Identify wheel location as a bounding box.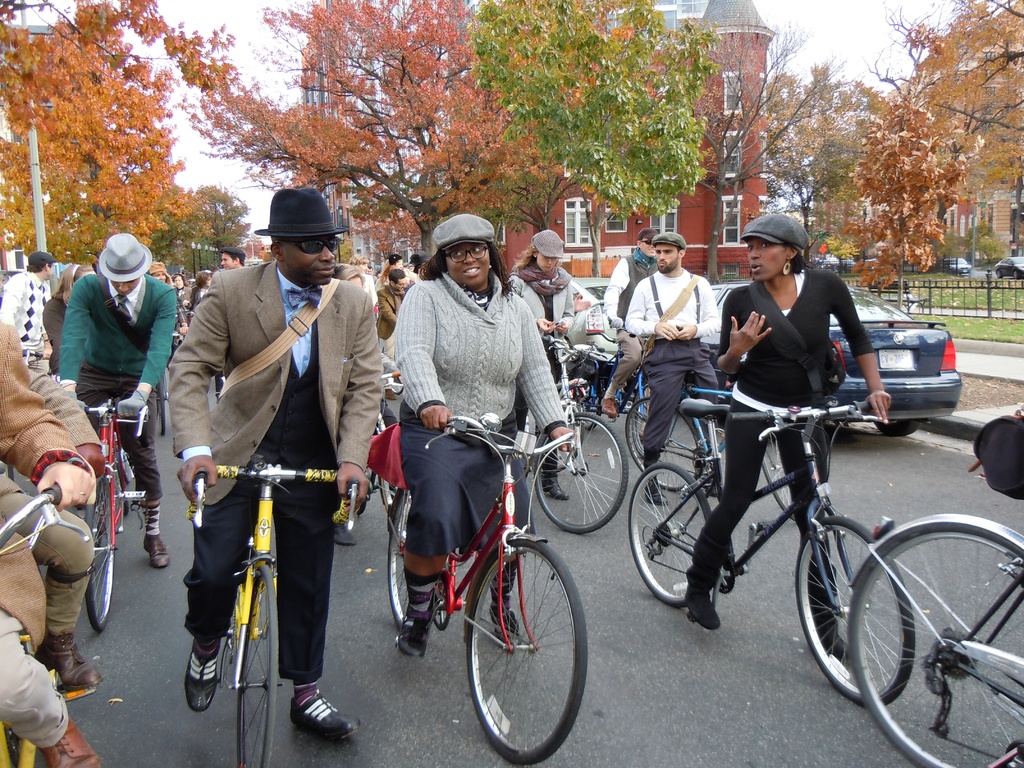
{"x1": 850, "y1": 518, "x2": 1023, "y2": 767}.
